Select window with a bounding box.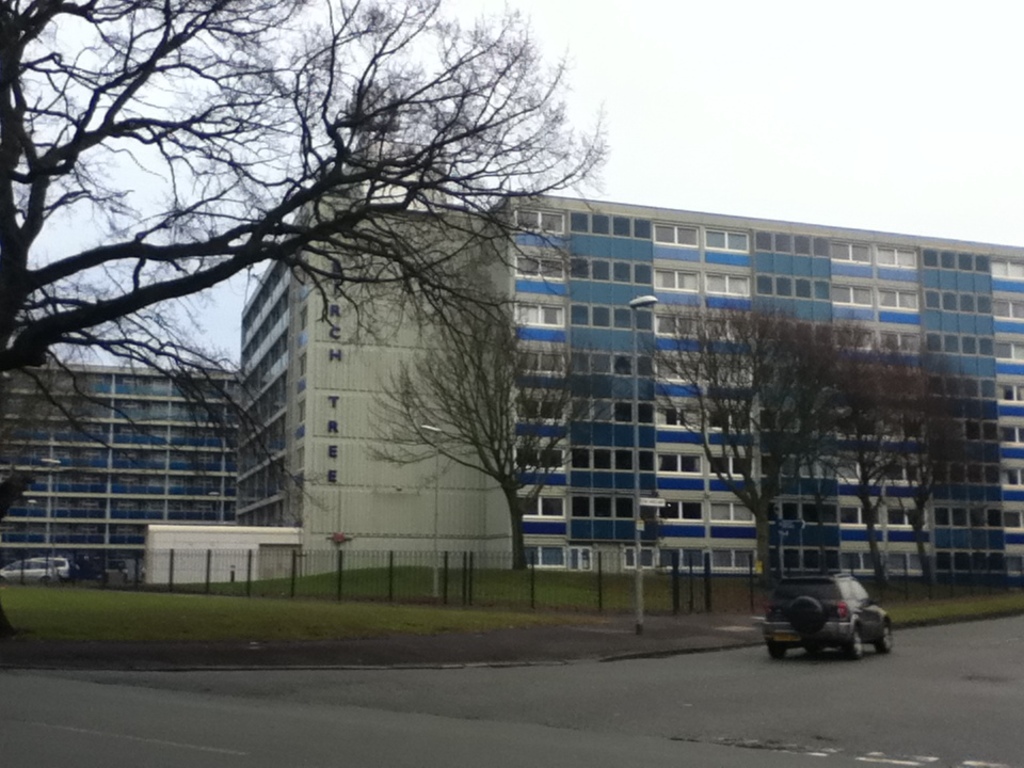
select_region(658, 489, 703, 530).
